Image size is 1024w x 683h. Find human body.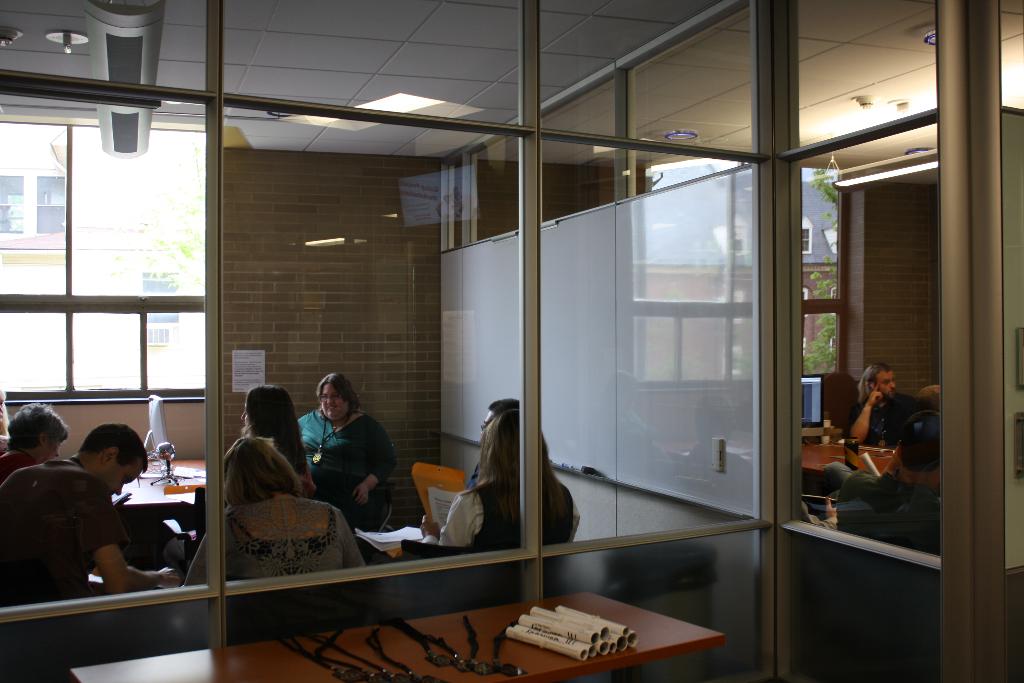
BBox(846, 383, 943, 452).
